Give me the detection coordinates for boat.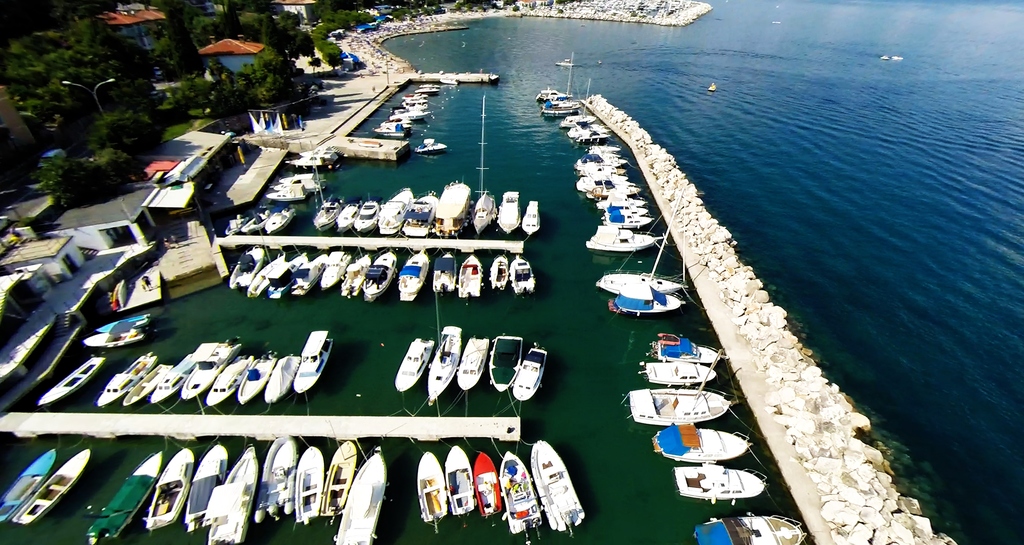
[86,314,148,347].
